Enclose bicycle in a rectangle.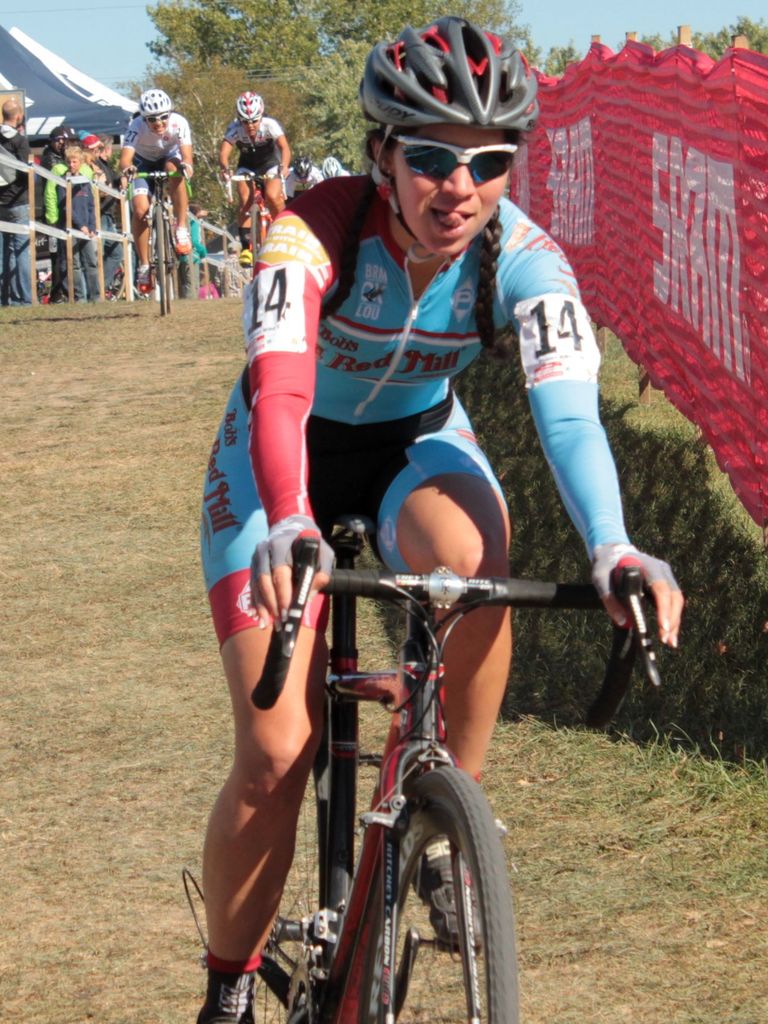
pyautogui.locateOnScreen(124, 164, 179, 312).
